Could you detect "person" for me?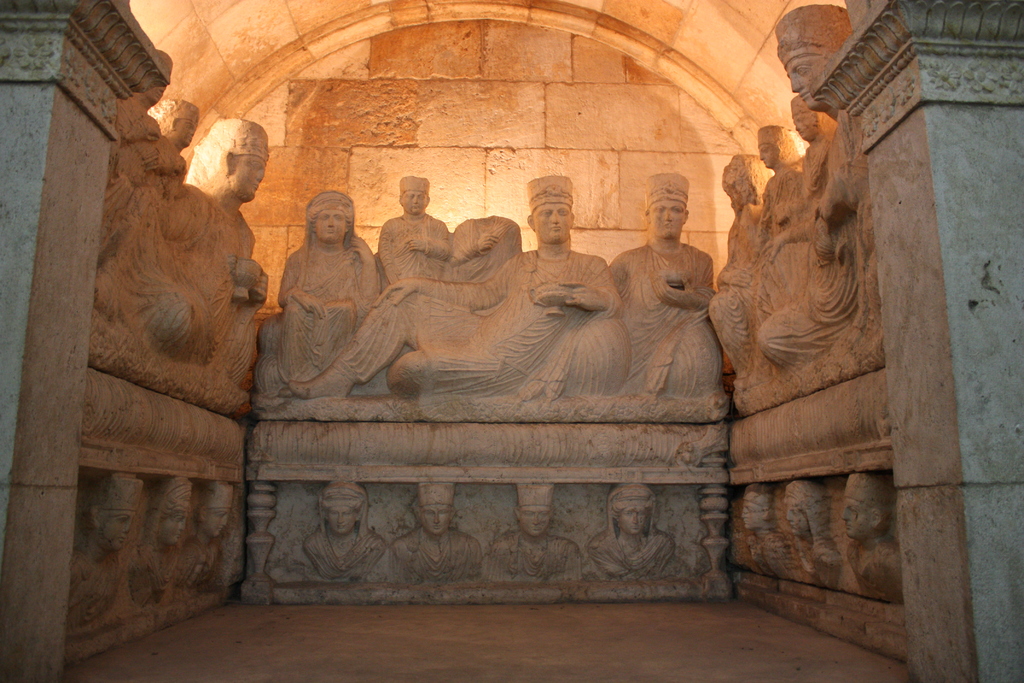
Detection result: Rect(103, 50, 162, 309).
